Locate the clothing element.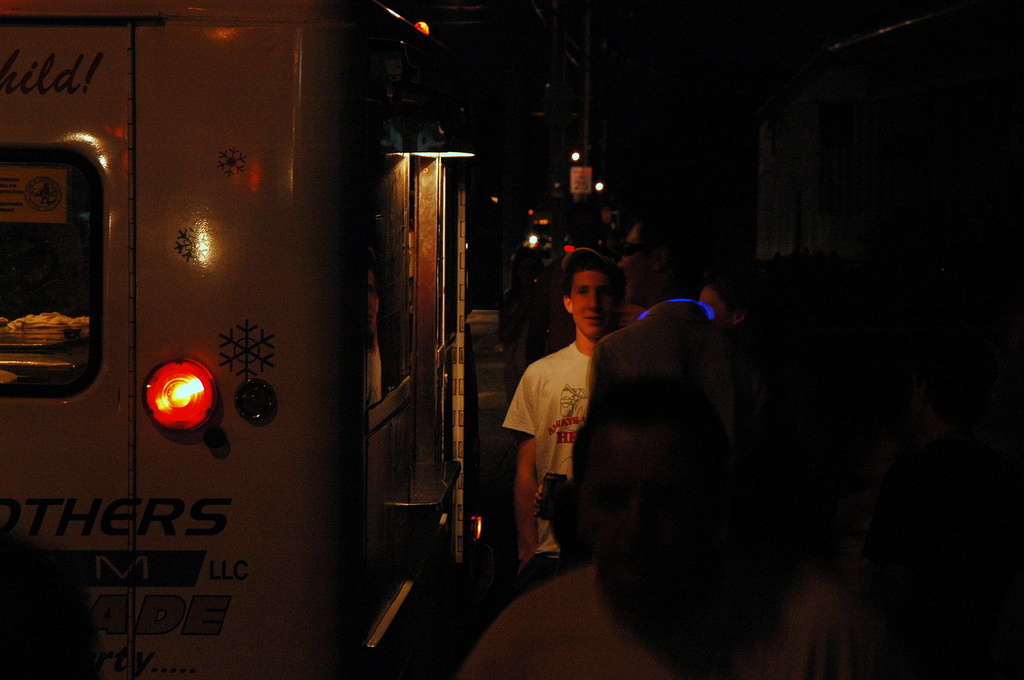
Element bbox: <box>510,319,616,530</box>.
